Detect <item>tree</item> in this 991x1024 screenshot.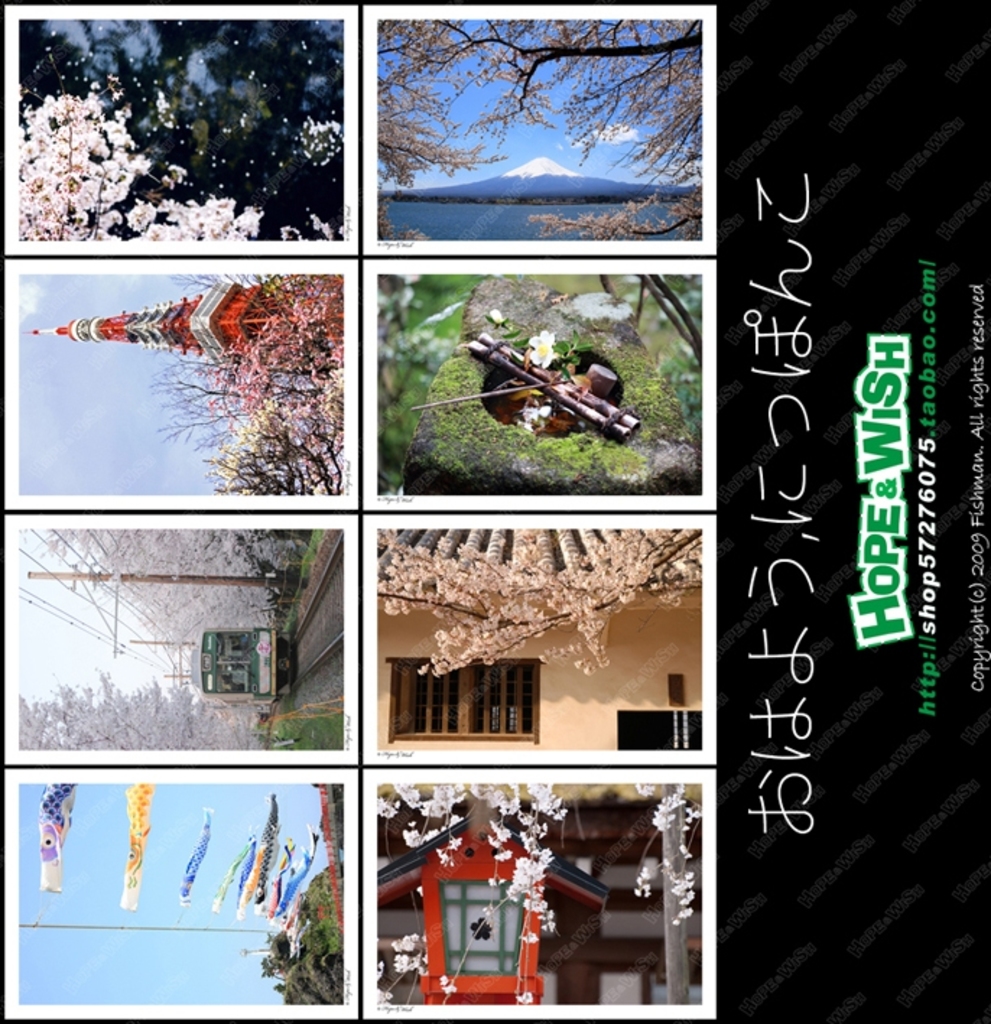
Detection: [x1=87, y1=259, x2=365, y2=506].
